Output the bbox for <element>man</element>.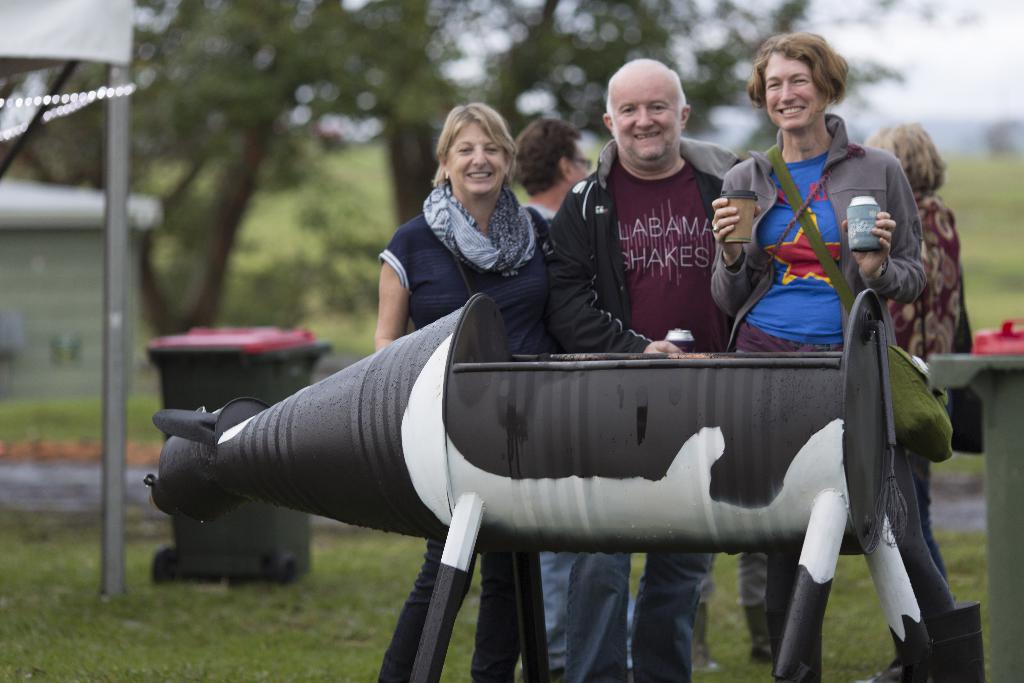
{"x1": 547, "y1": 54, "x2": 740, "y2": 682}.
